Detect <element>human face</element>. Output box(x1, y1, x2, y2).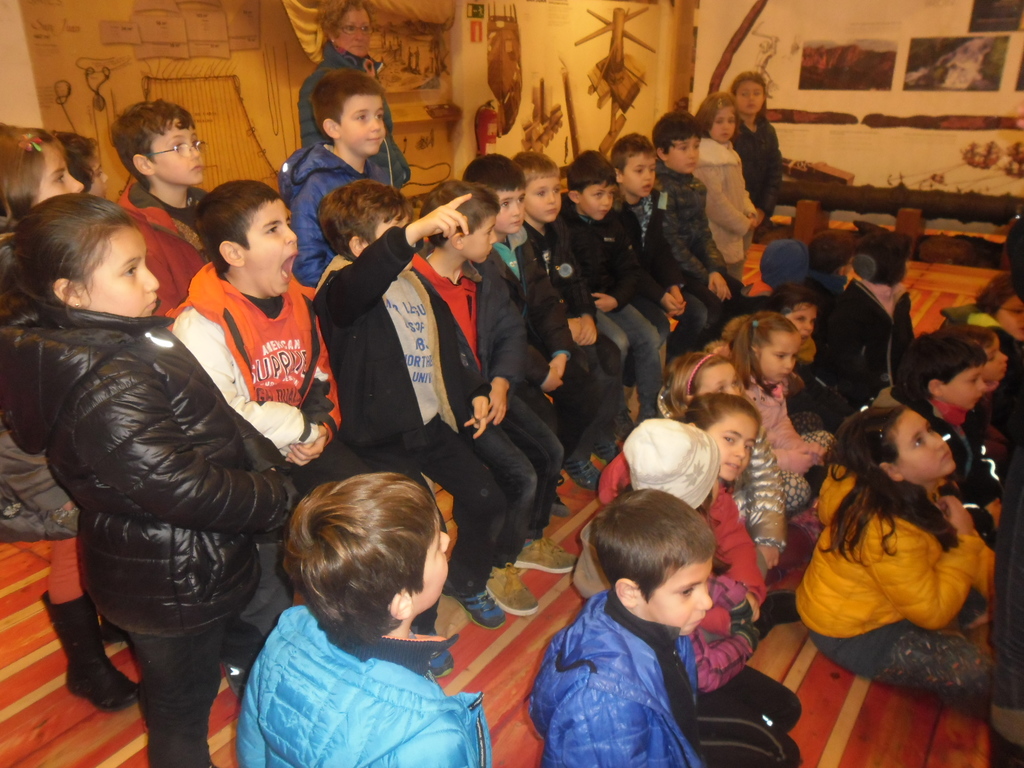
box(417, 524, 447, 604).
